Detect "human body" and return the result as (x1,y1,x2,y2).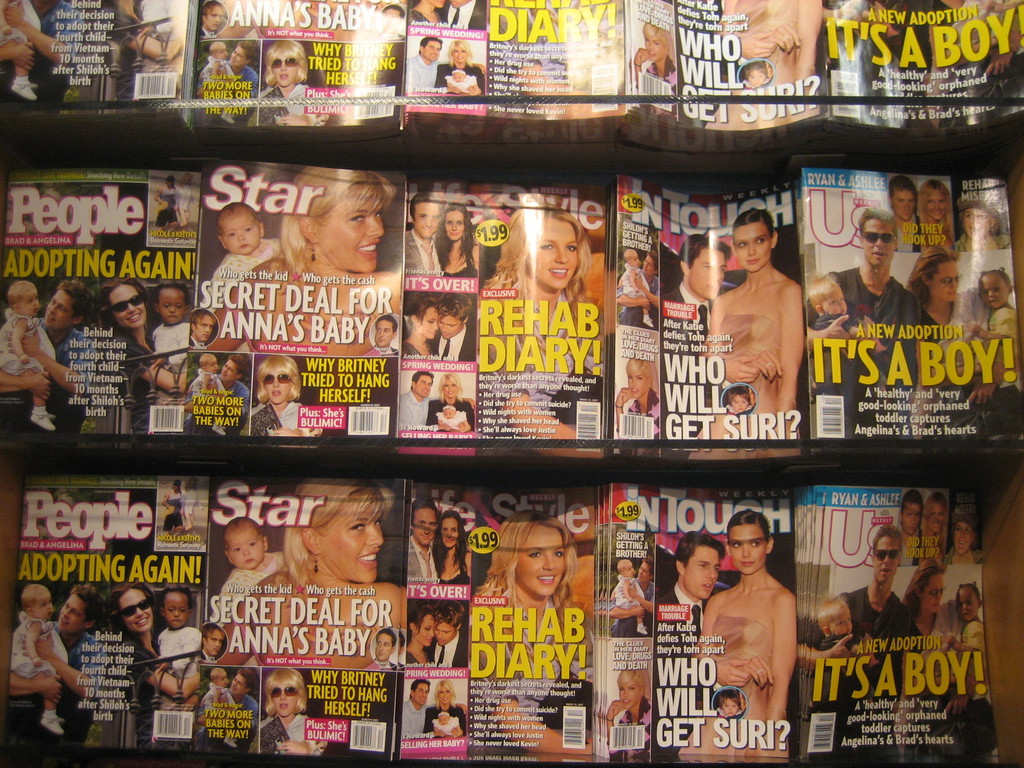
(689,515,800,761).
